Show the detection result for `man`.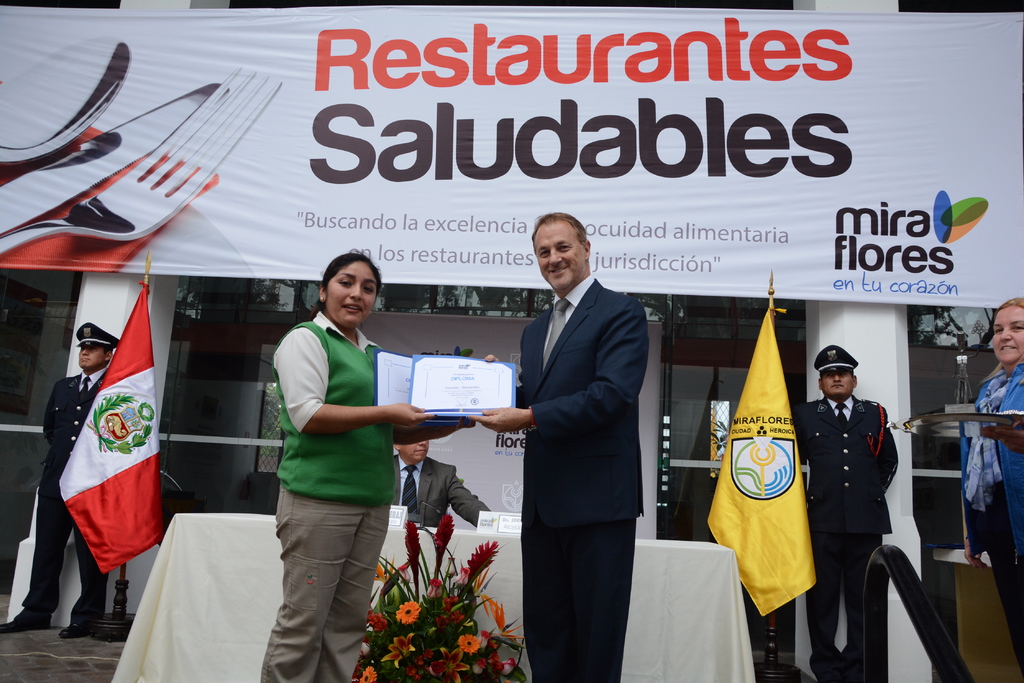
left=390, top=437, right=494, bottom=524.
